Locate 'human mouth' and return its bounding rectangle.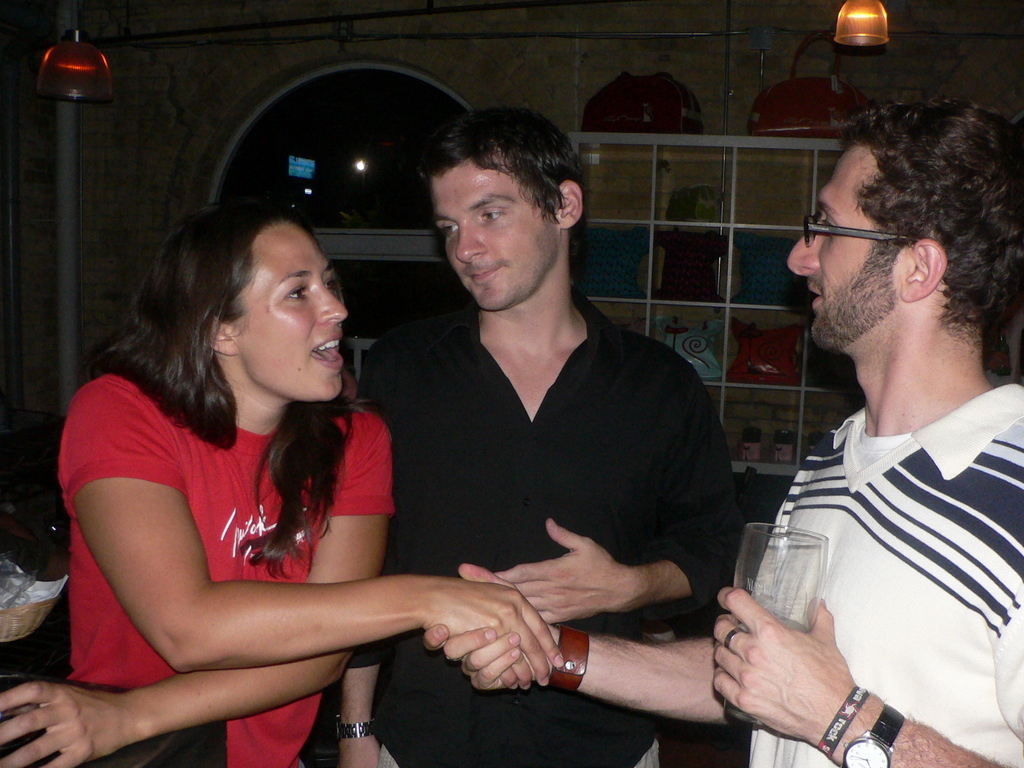
x1=306, y1=329, x2=343, y2=371.
